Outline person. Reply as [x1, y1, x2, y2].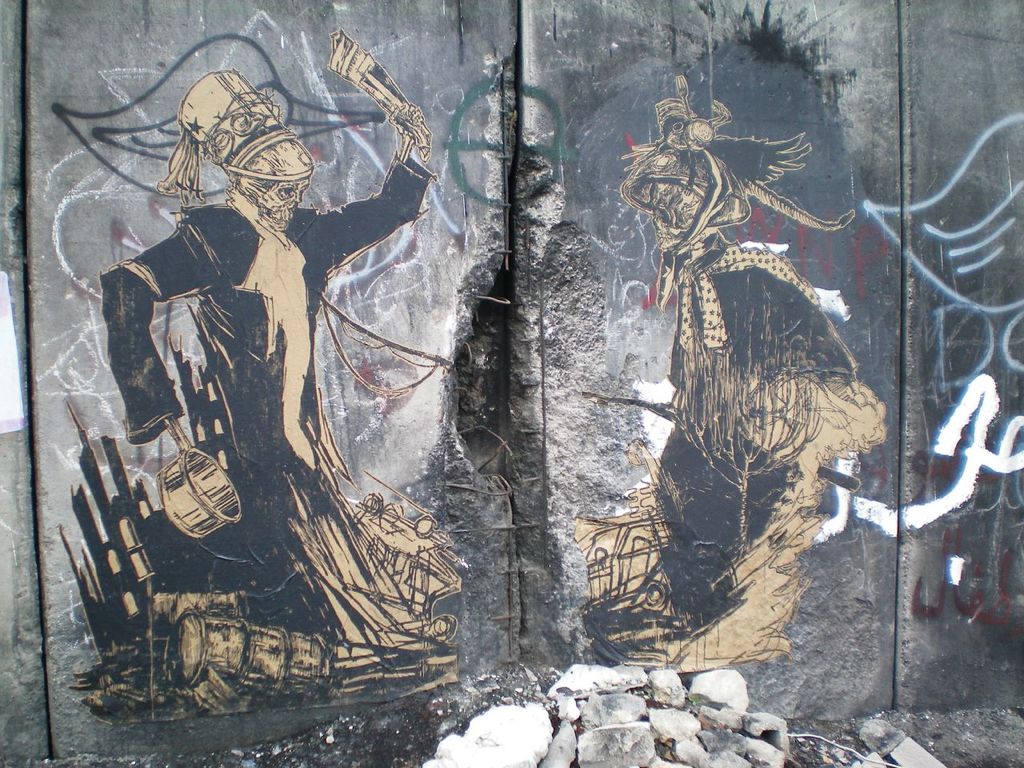
[90, 63, 434, 641].
